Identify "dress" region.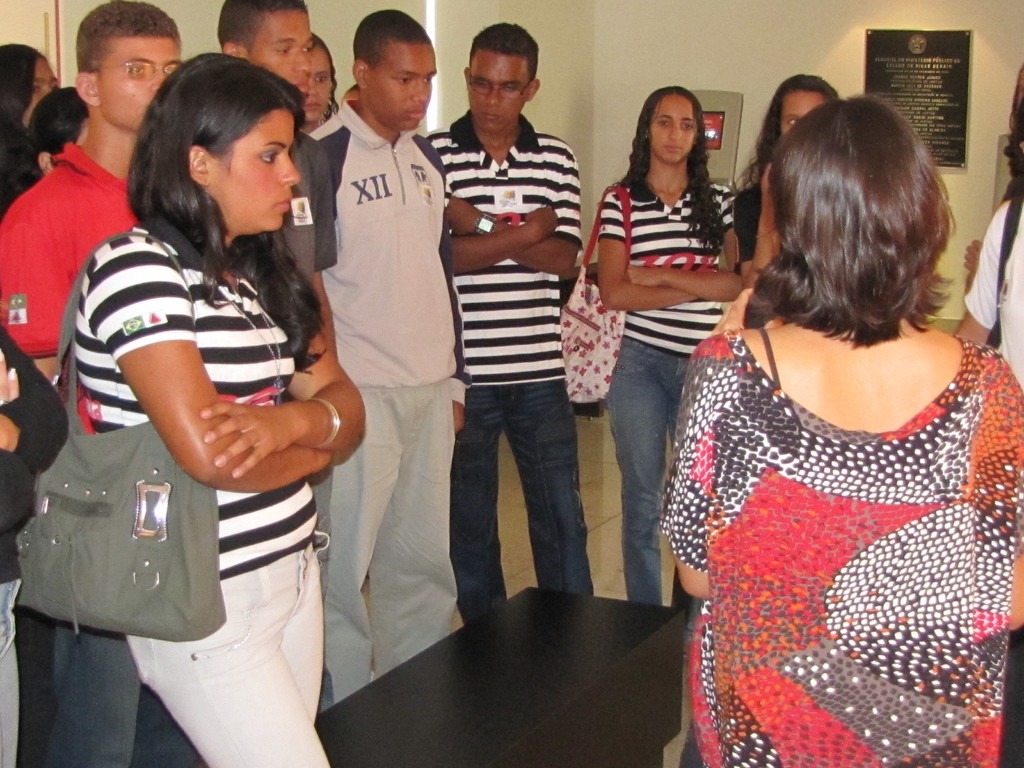
Region: [655,321,1023,767].
